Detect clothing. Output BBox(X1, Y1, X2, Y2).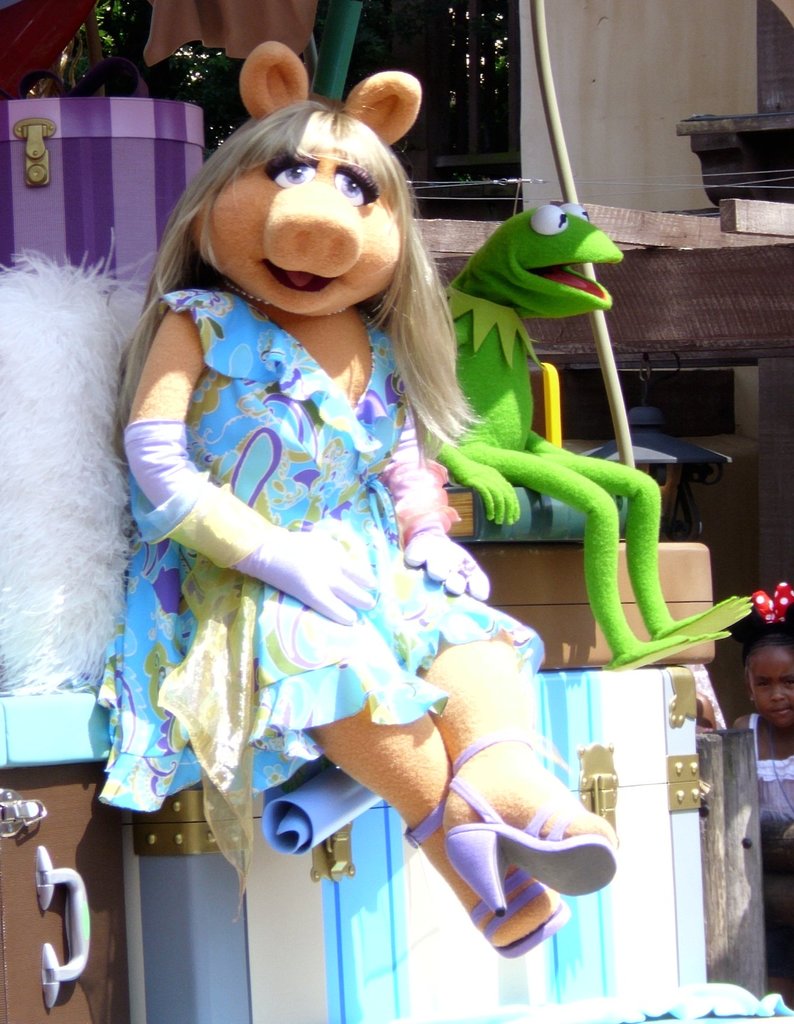
BBox(118, 233, 547, 847).
